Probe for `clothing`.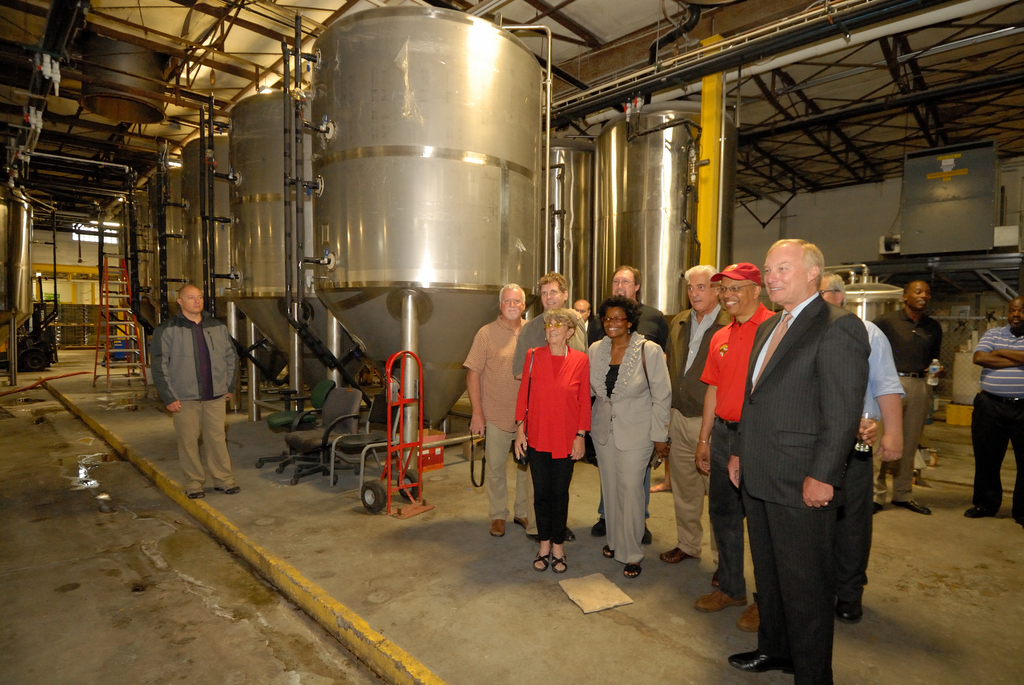
Probe result: [left=582, top=331, right=675, bottom=558].
